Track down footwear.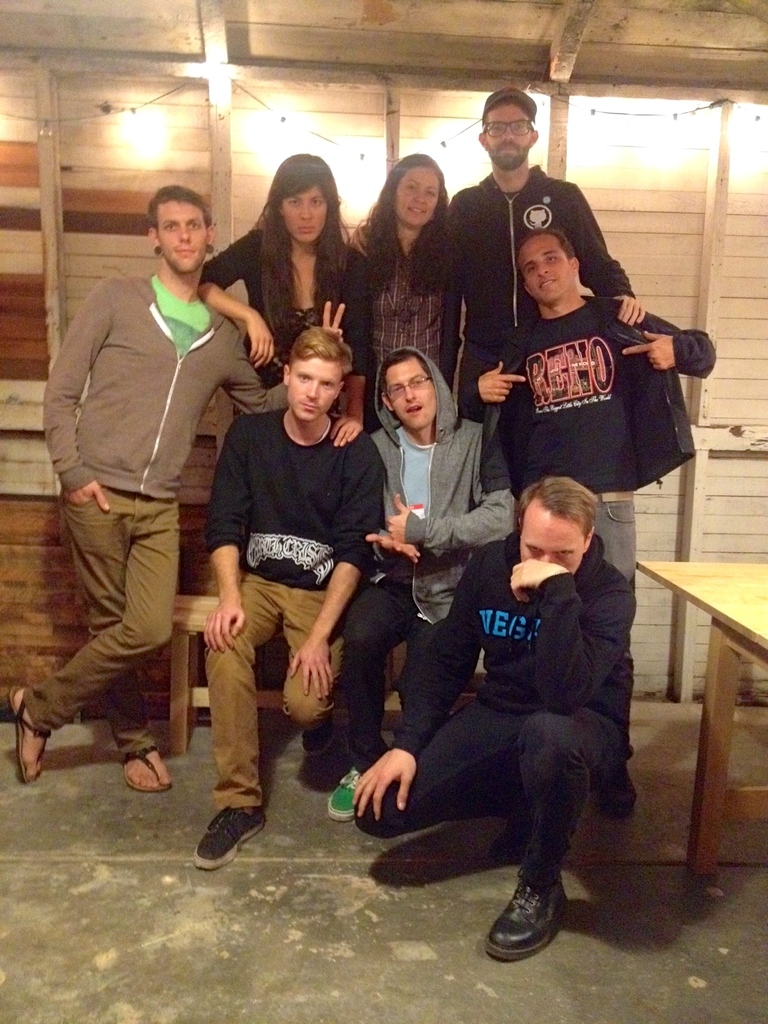
Tracked to <region>477, 897, 568, 961</region>.
